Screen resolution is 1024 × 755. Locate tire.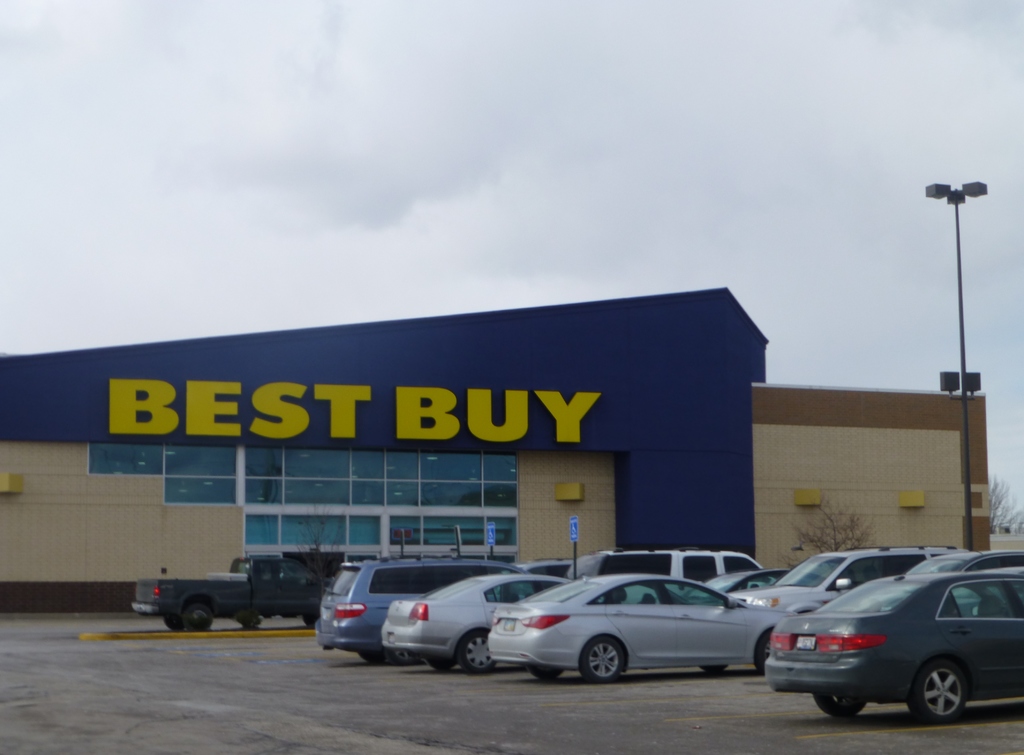
detection(300, 611, 321, 629).
